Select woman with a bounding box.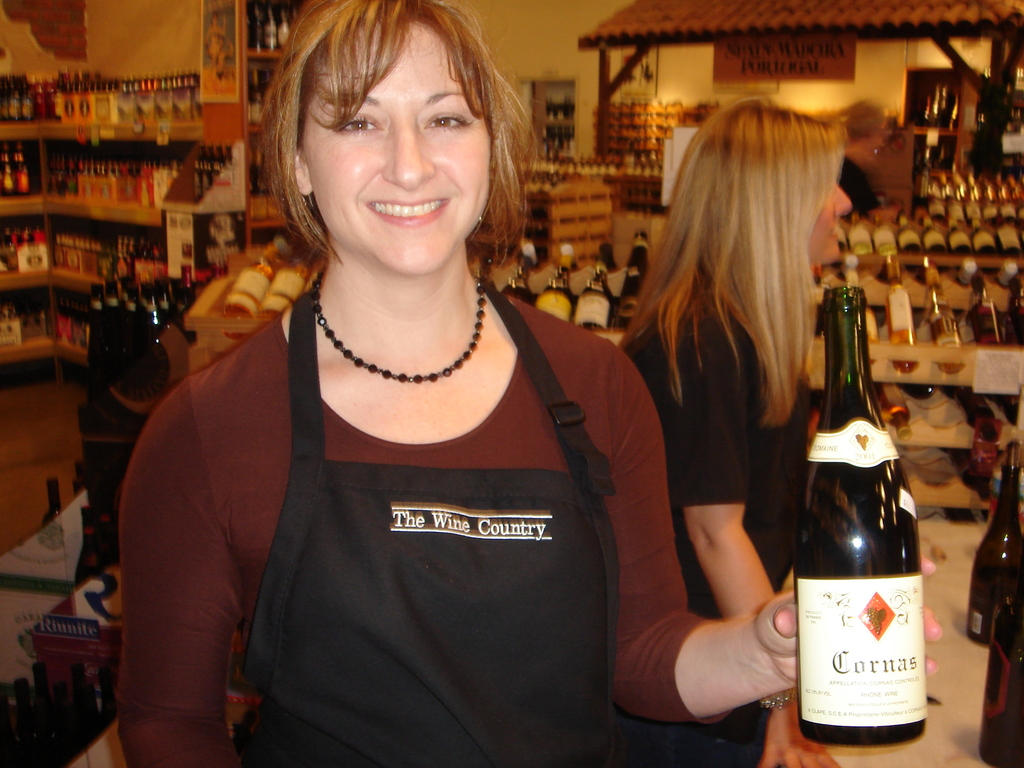
region(619, 95, 859, 767).
